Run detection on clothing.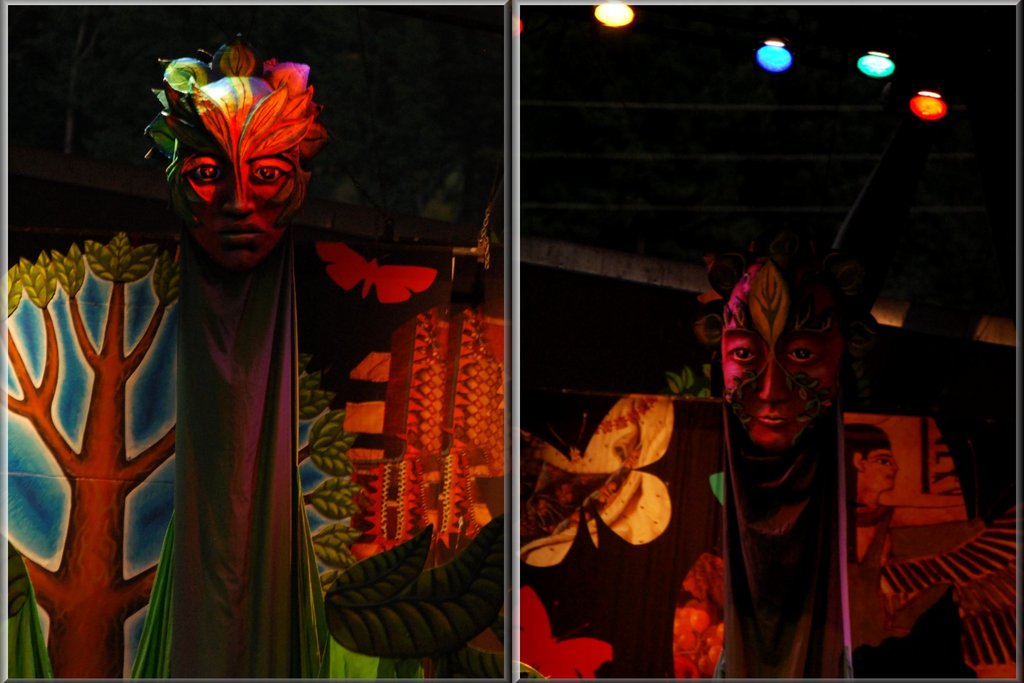
Result: x1=517 y1=380 x2=1017 y2=678.
